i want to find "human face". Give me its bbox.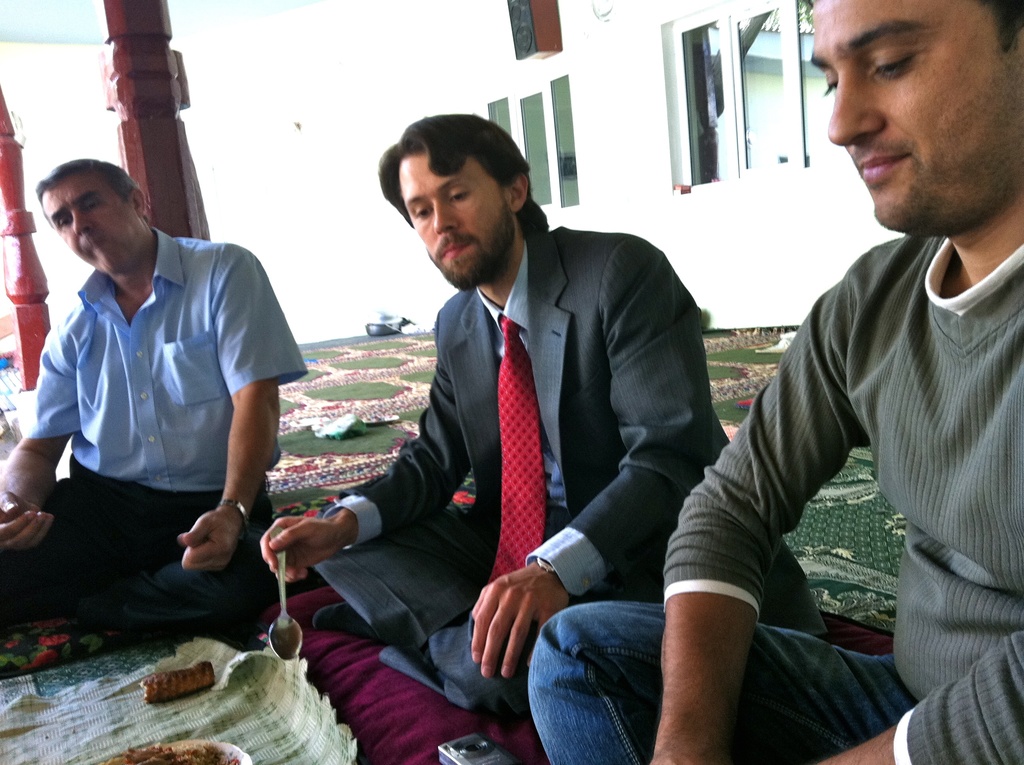
detection(394, 156, 509, 293).
